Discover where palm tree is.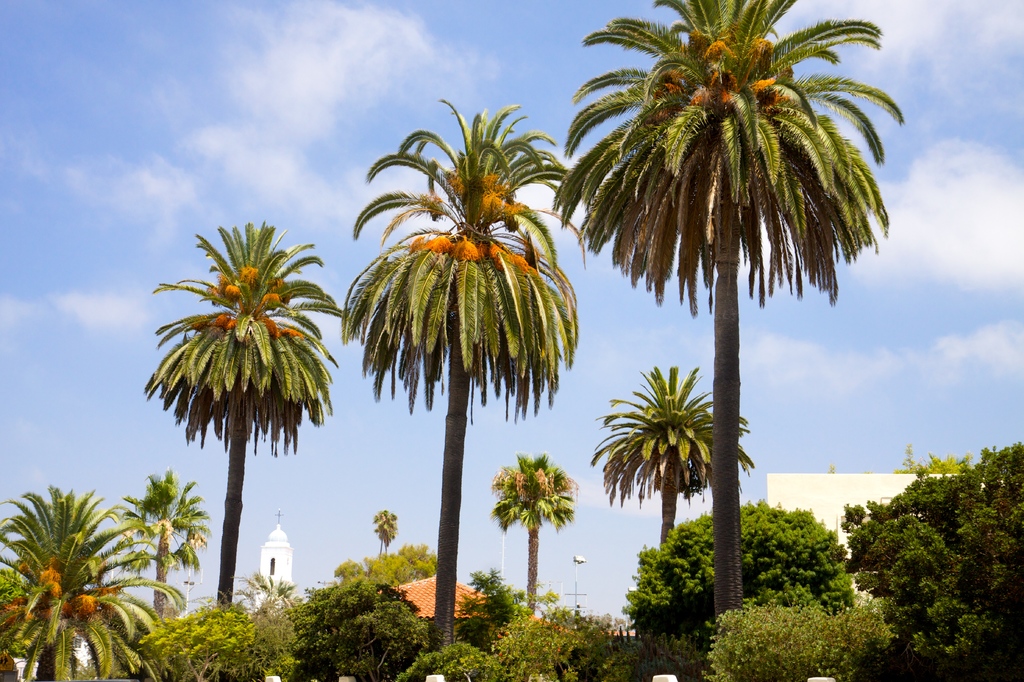
Discovered at rect(589, 24, 883, 628).
